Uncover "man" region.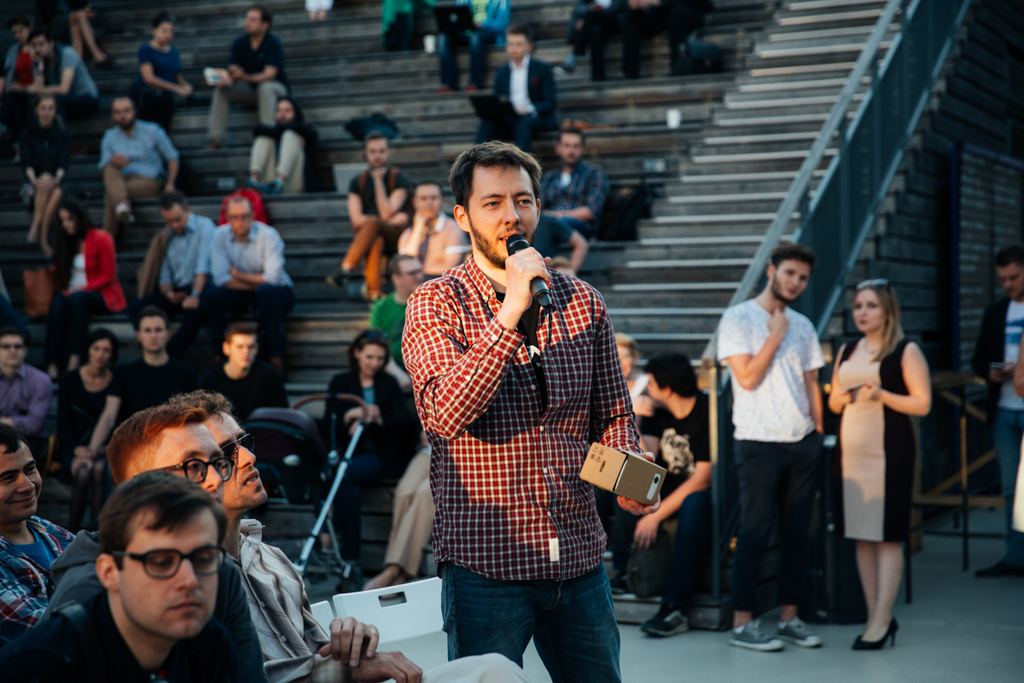
Uncovered: bbox=(89, 313, 189, 458).
